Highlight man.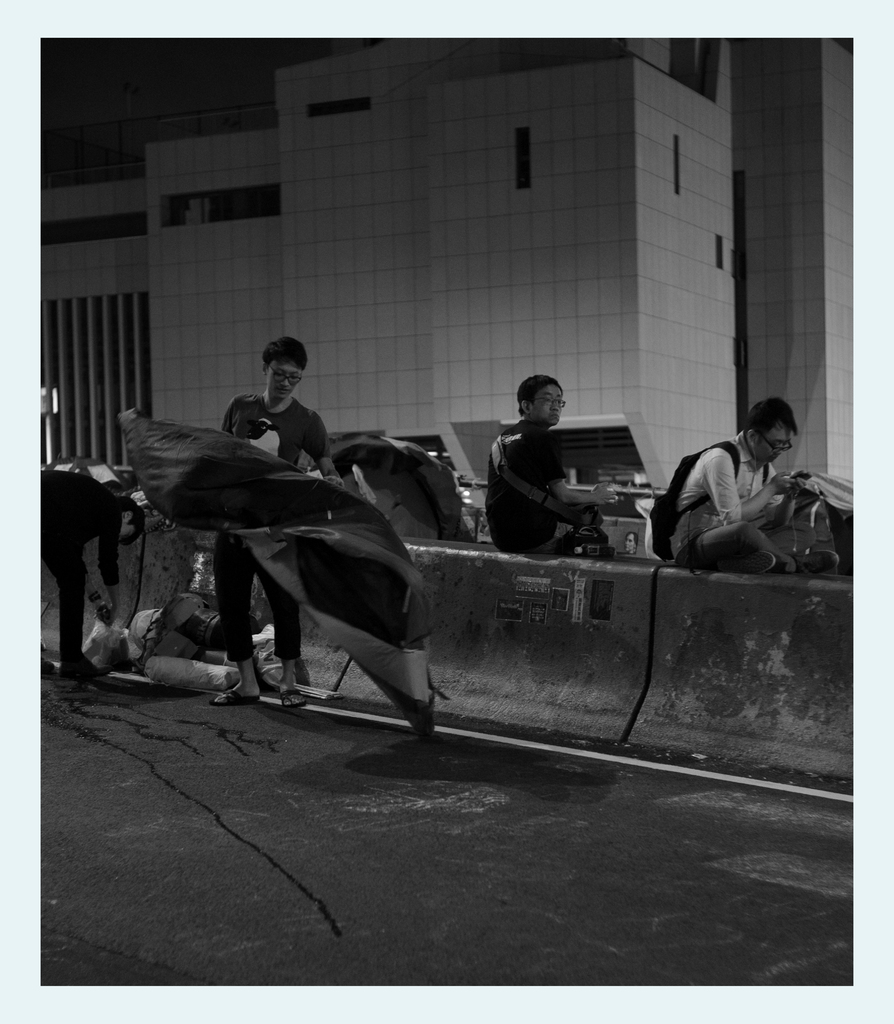
Highlighted region: 665:393:834:587.
